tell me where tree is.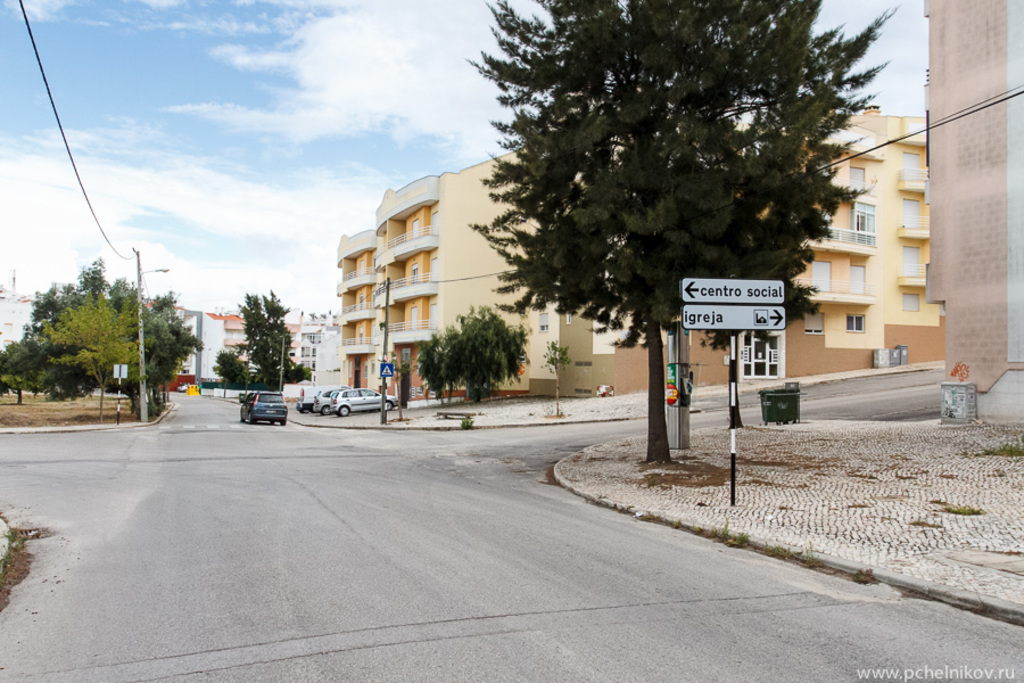
tree is at box=[412, 305, 526, 411].
